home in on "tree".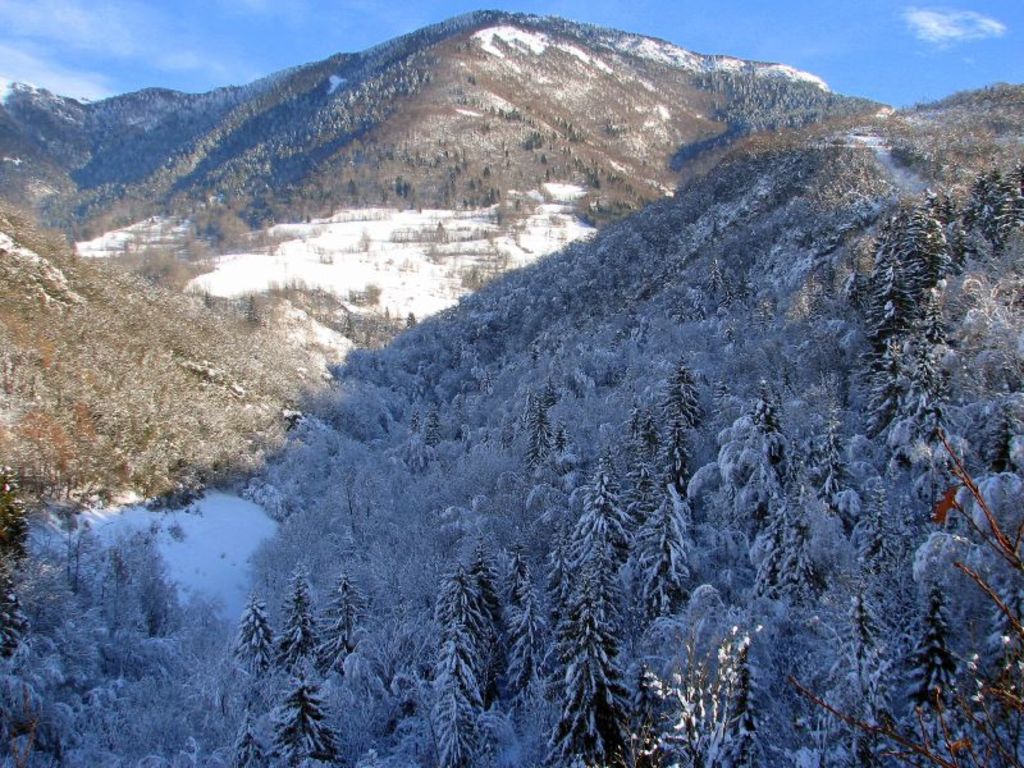
Homed in at 772,102,1005,704.
